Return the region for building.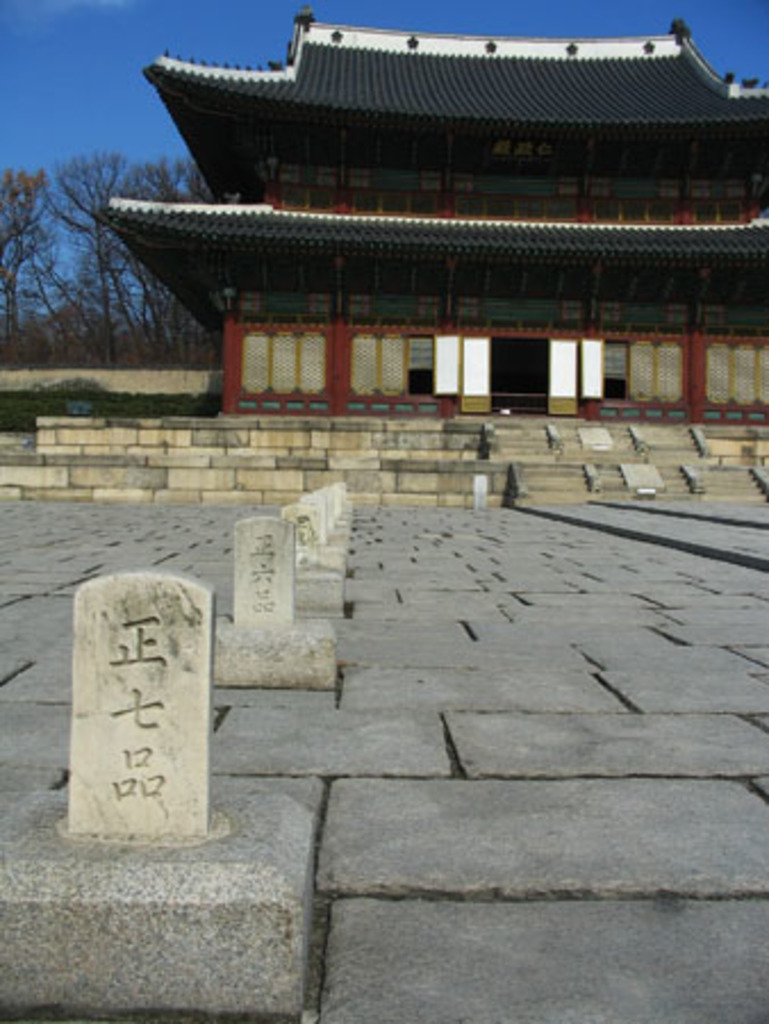
105/2/767/416.
